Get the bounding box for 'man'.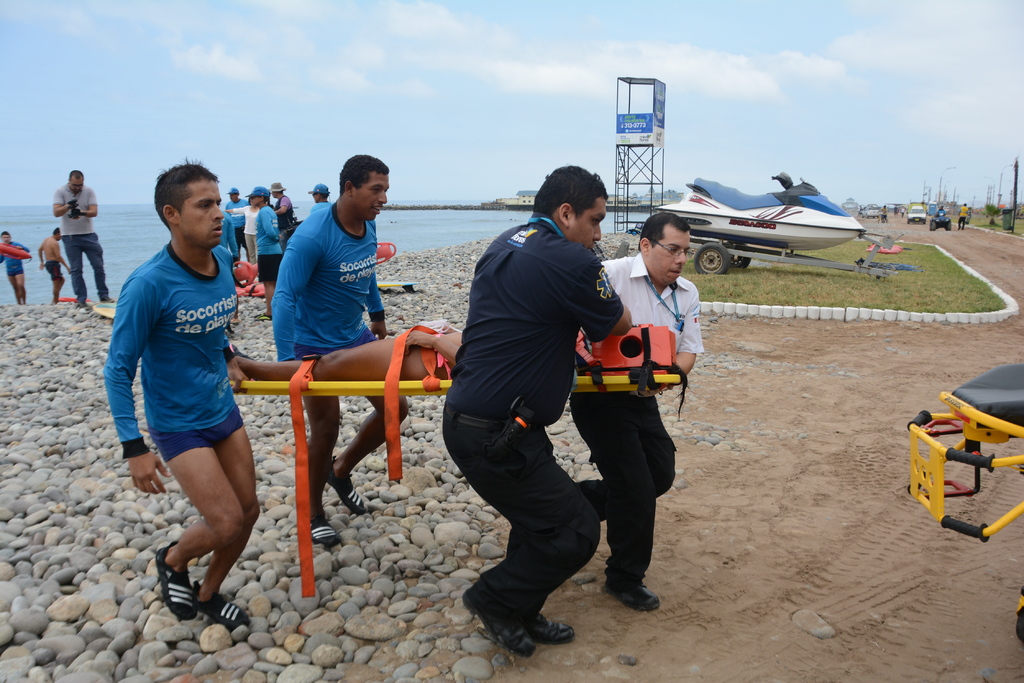
BBox(244, 186, 284, 294).
